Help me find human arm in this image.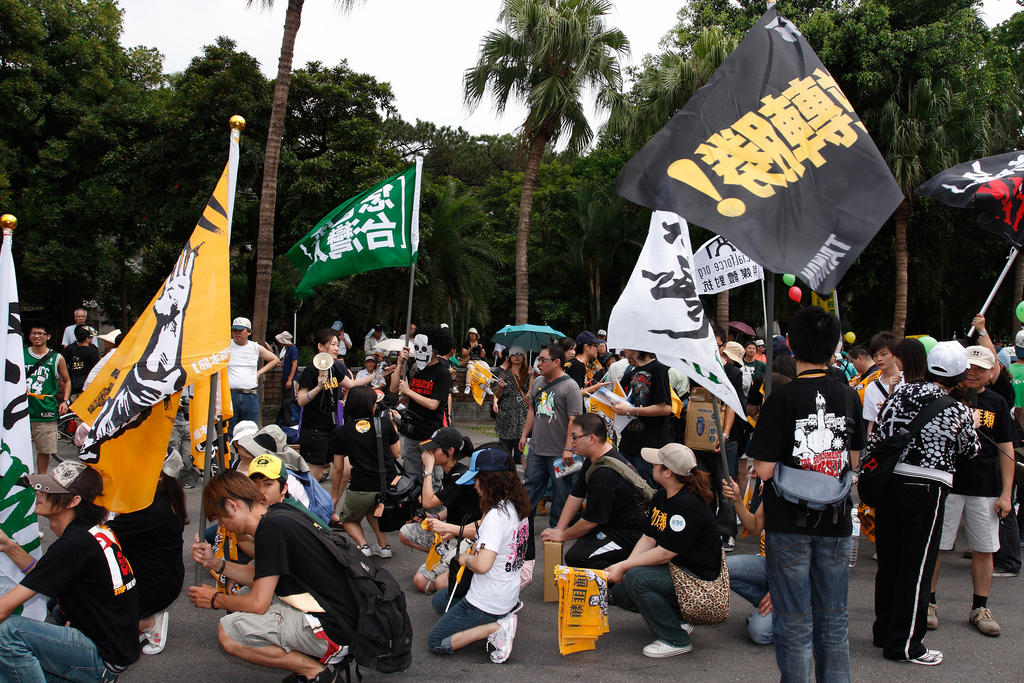
Found it: Rect(186, 520, 285, 618).
